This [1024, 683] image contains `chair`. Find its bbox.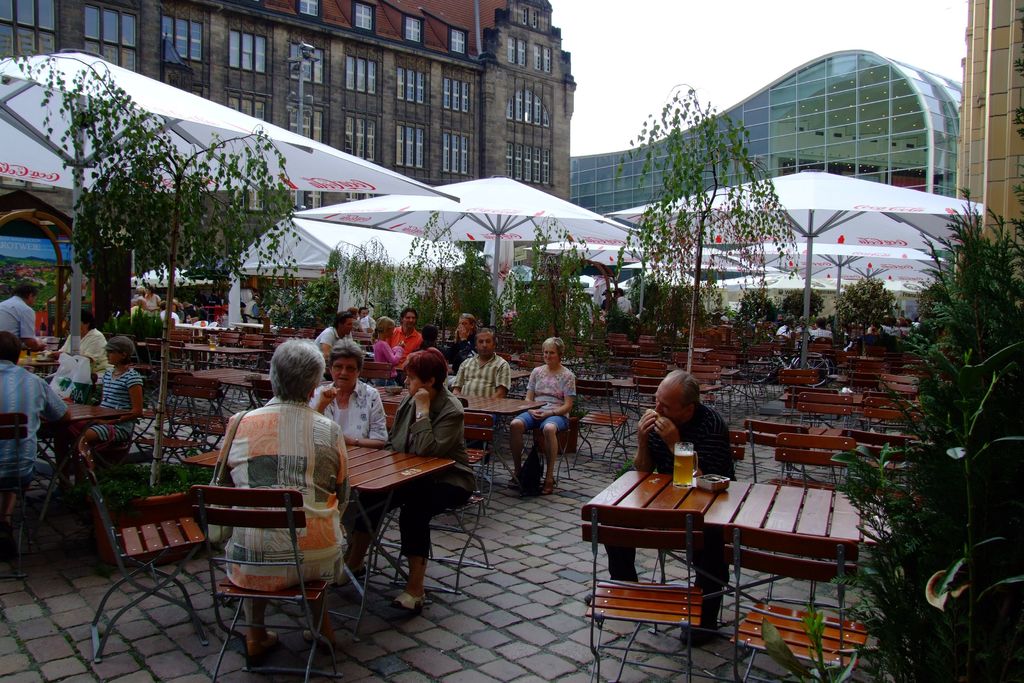
[404,414,495,599].
